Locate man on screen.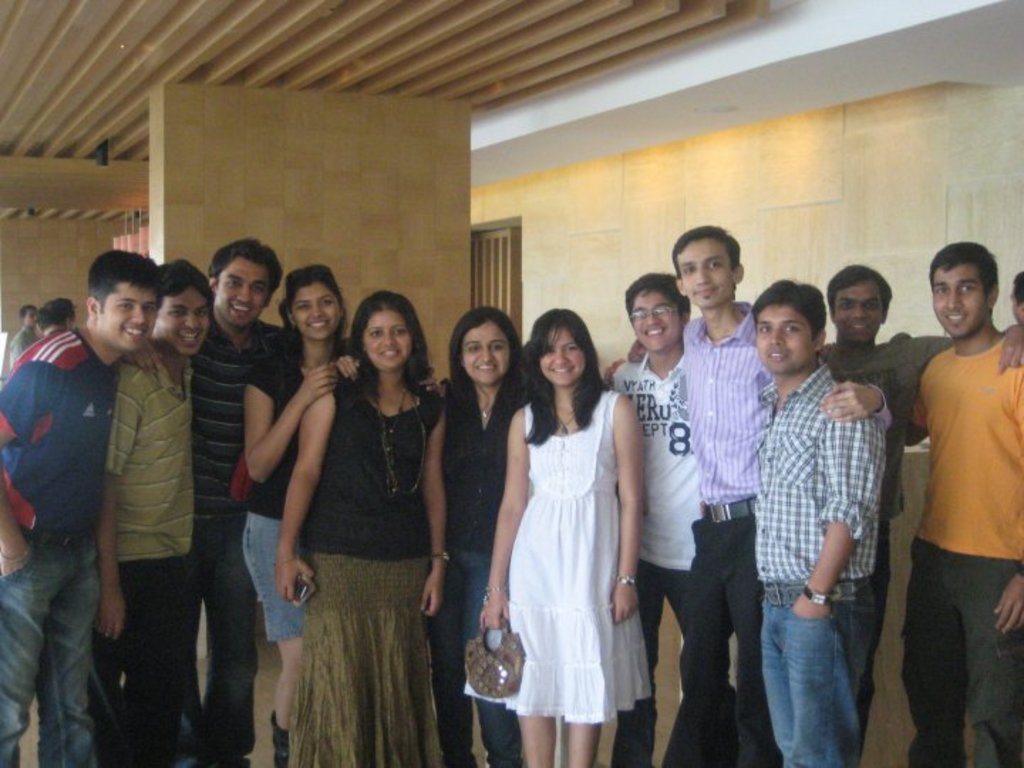
On screen at BBox(0, 247, 162, 758).
